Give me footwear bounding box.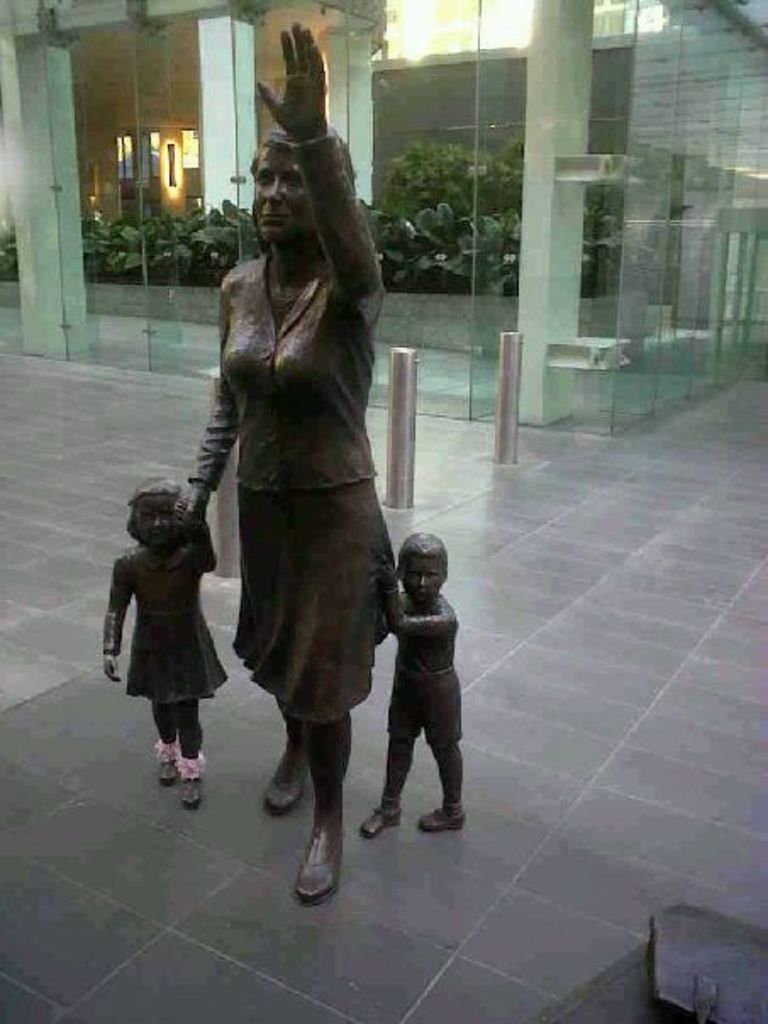
x1=180 y1=778 x2=205 y2=810.
